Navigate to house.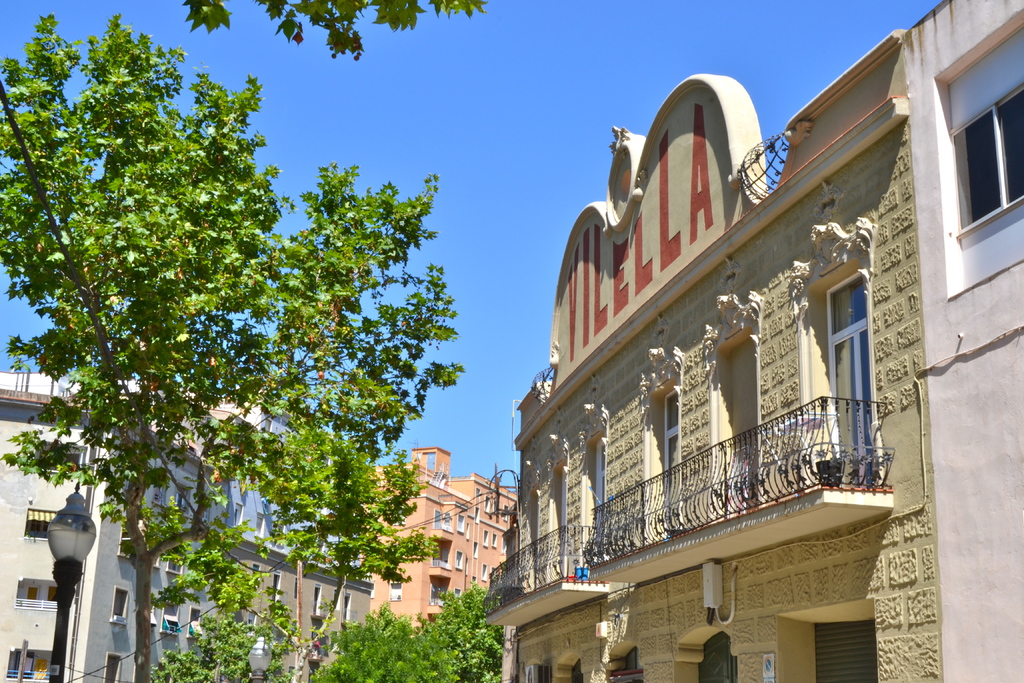
Navigation target: (359, 441, 529, 661).
